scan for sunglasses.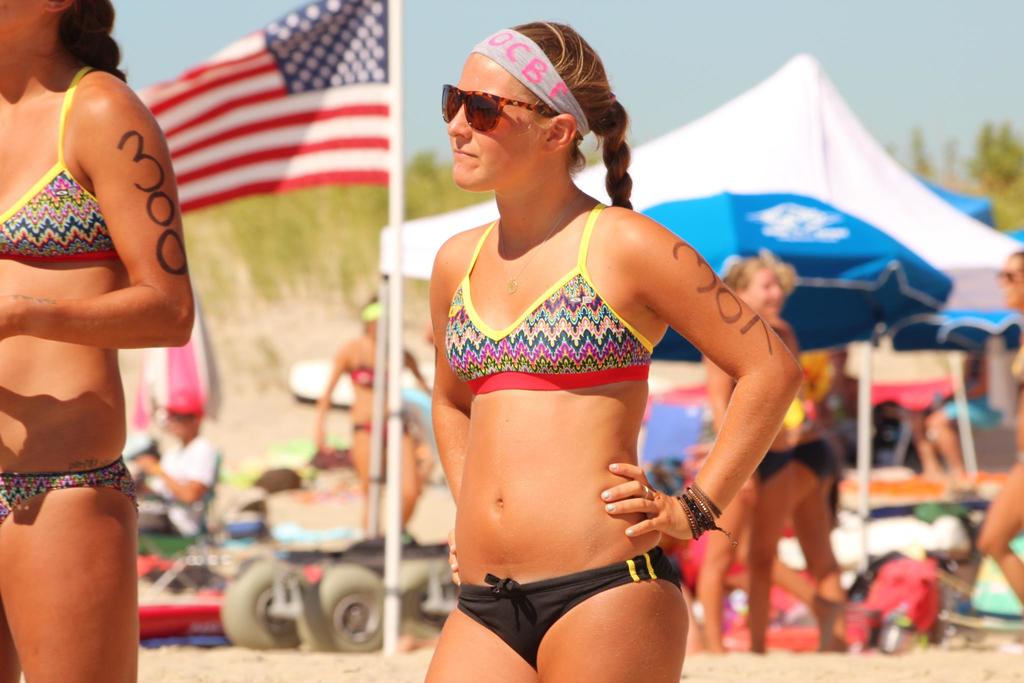
Scan result: box=[432, 88, 561, 140].
